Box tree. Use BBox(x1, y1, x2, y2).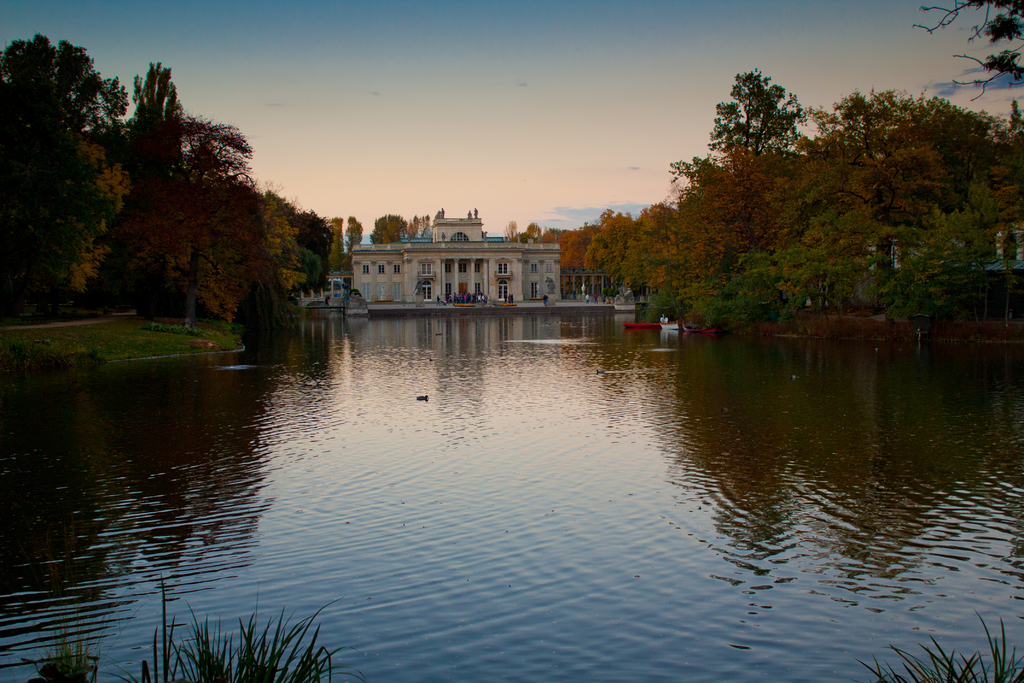
BBox(370, 211, 430, 247).
